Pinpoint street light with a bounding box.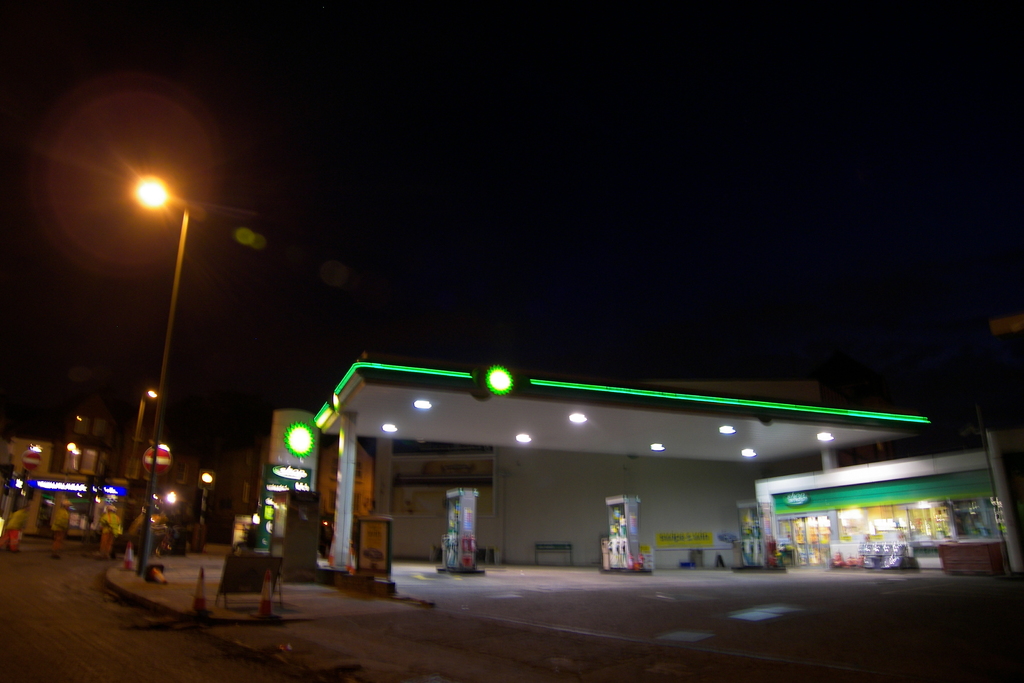
select_region(127, 383, 162, 475).
